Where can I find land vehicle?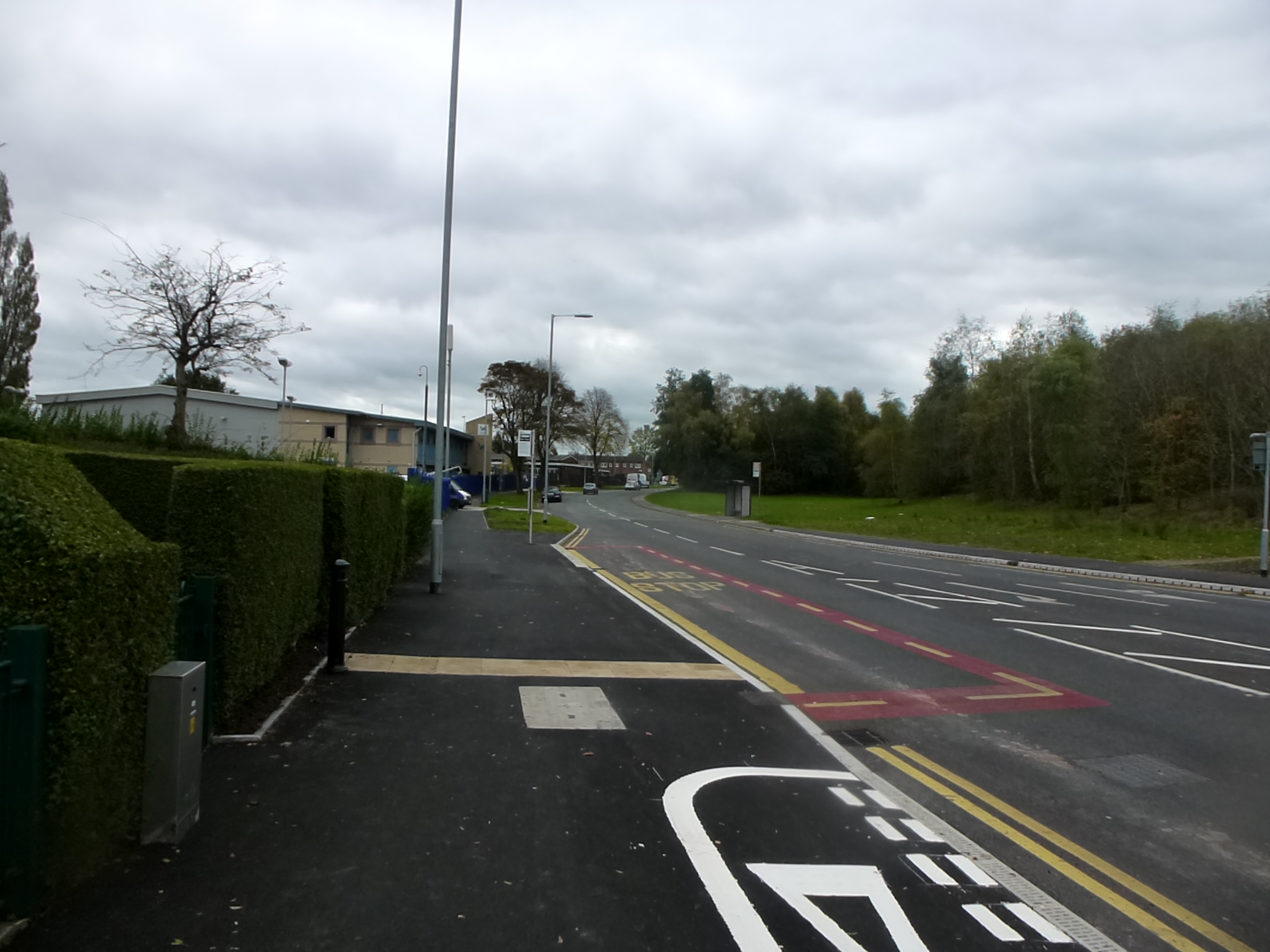
You can find it at <box>290,242,293,244</box>.
